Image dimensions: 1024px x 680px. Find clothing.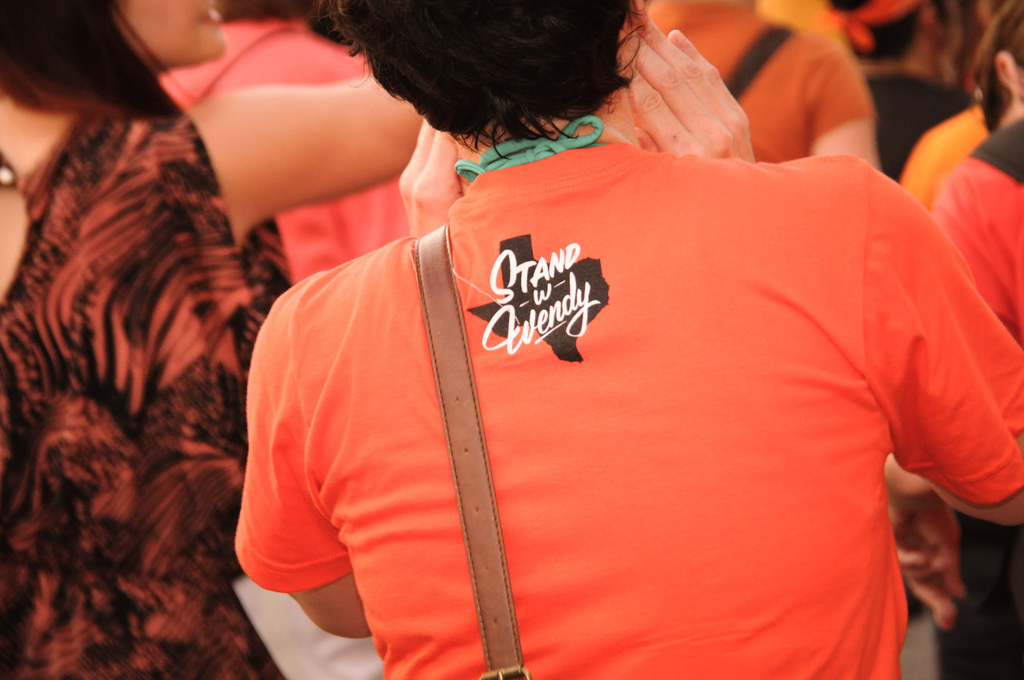
left=865, top=61, right=975, bottom=182.
